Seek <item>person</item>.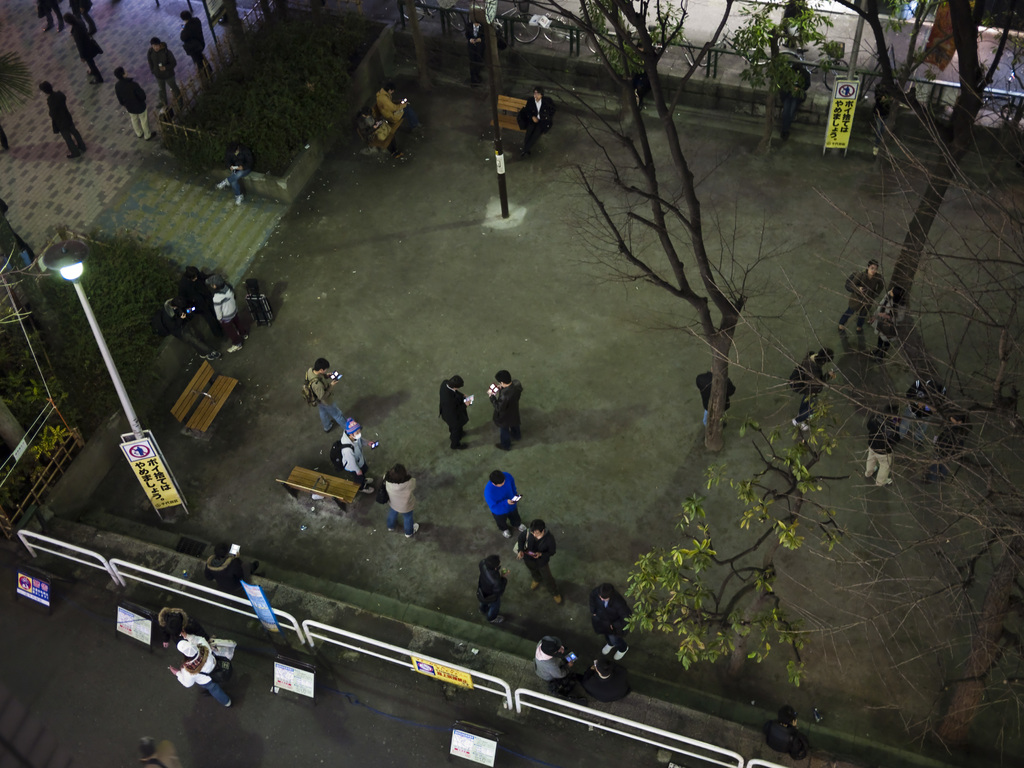
box=[144, 33, 184, 111].
